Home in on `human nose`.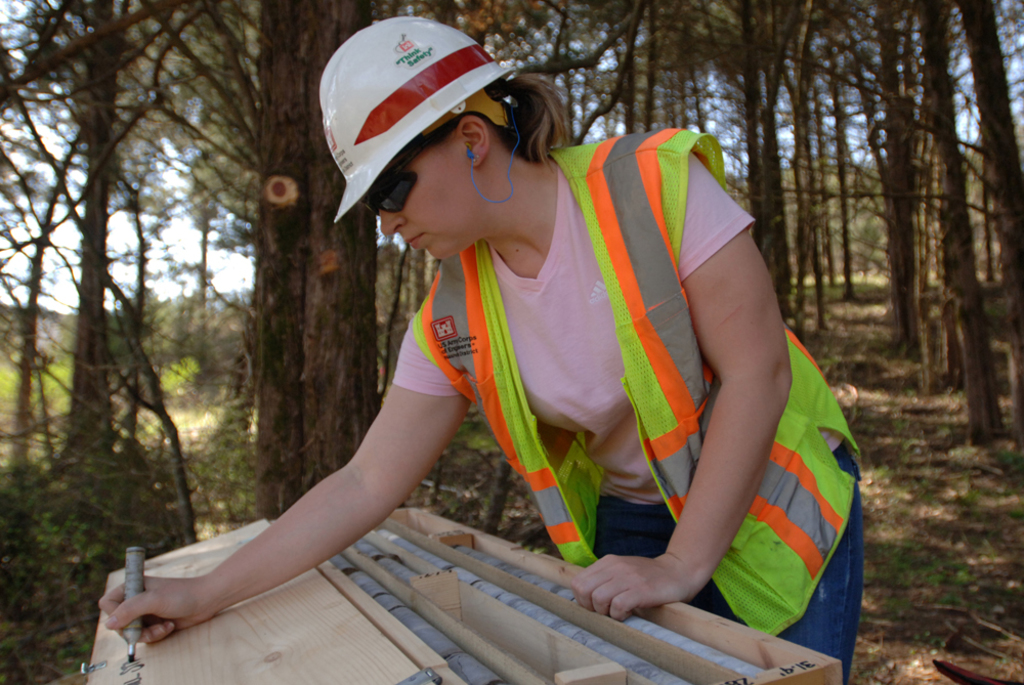
Homed in at <bbox>379, 203, 404, 238</bbox>.
